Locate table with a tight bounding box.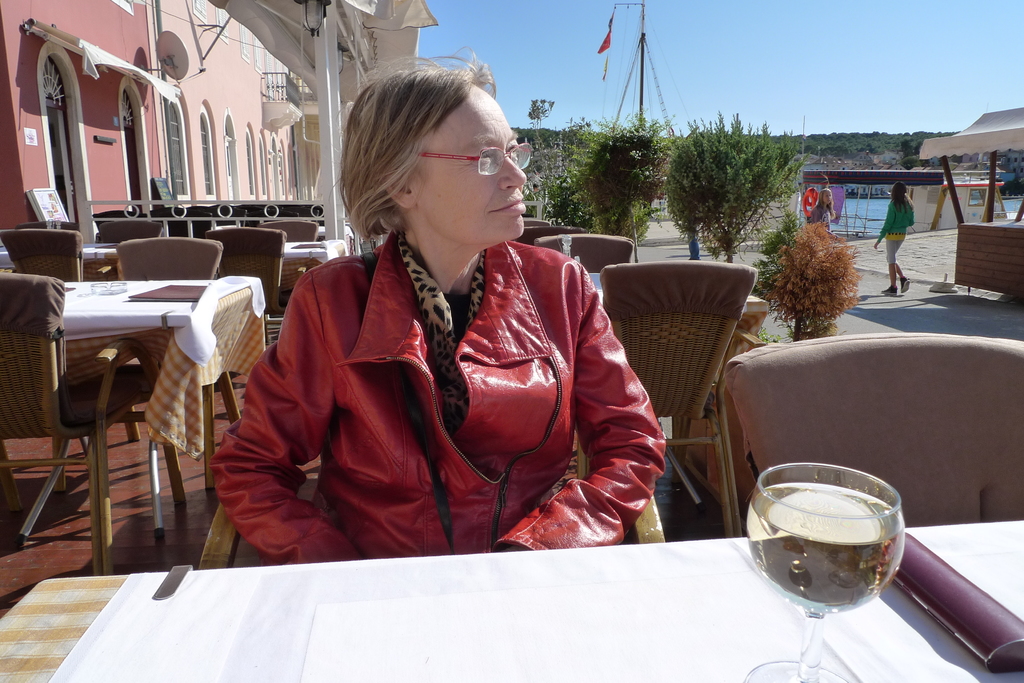
bbox=[0, 514, 1023, 682].
